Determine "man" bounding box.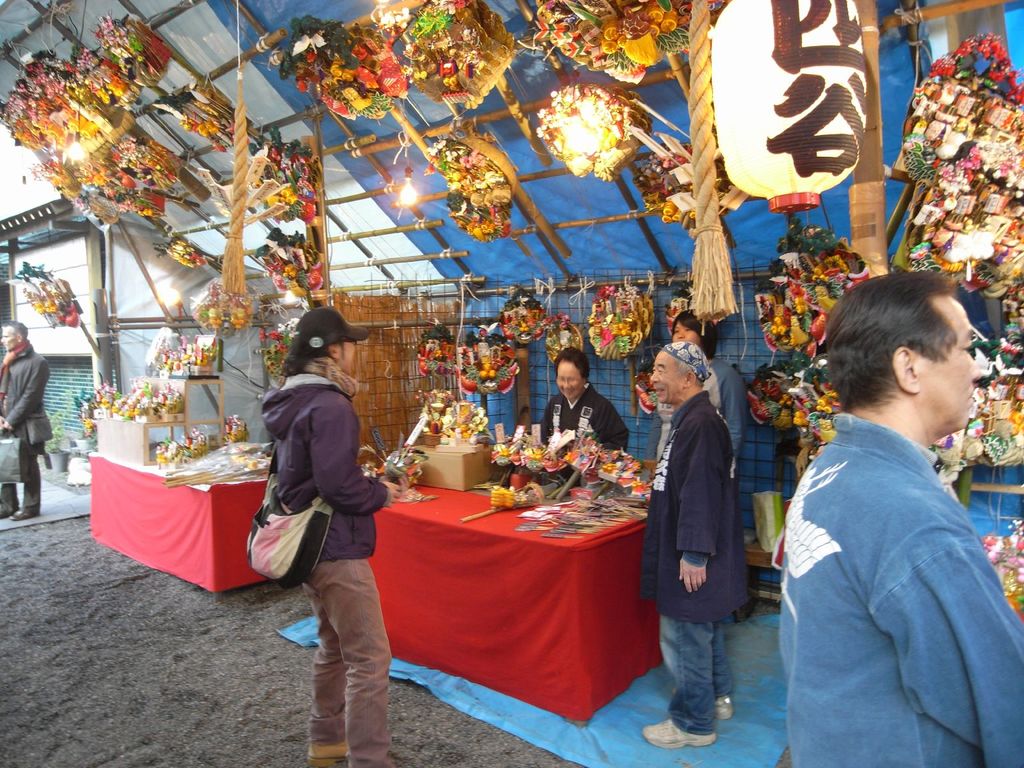
Determined: pyautogui.locateOnScreen(636, 340, 748, 748).
